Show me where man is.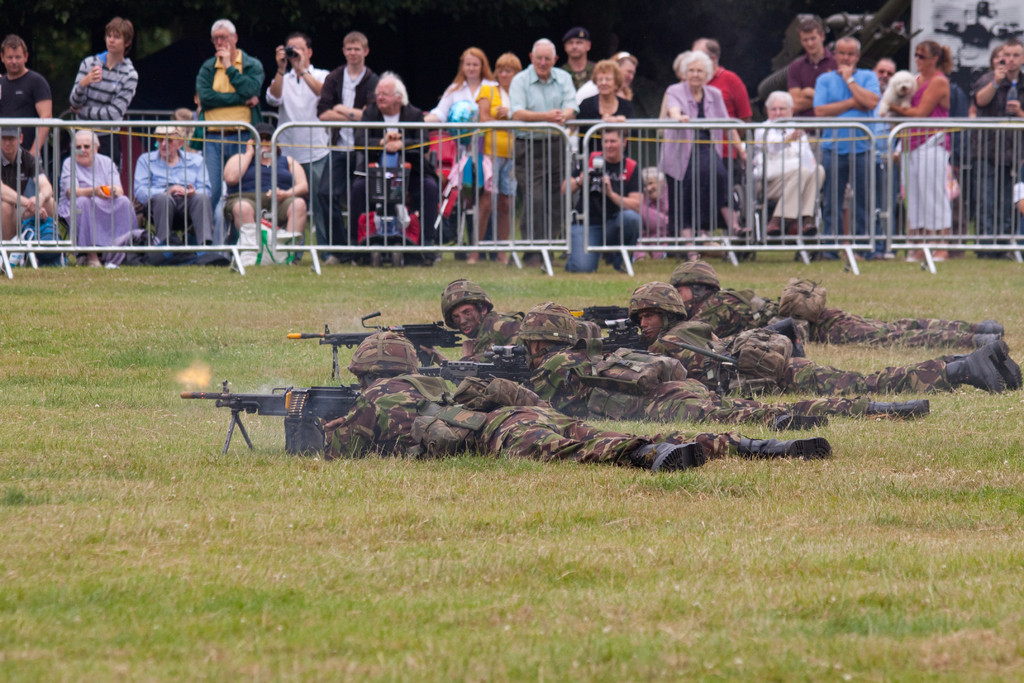
man is at 812:35:882:257.
